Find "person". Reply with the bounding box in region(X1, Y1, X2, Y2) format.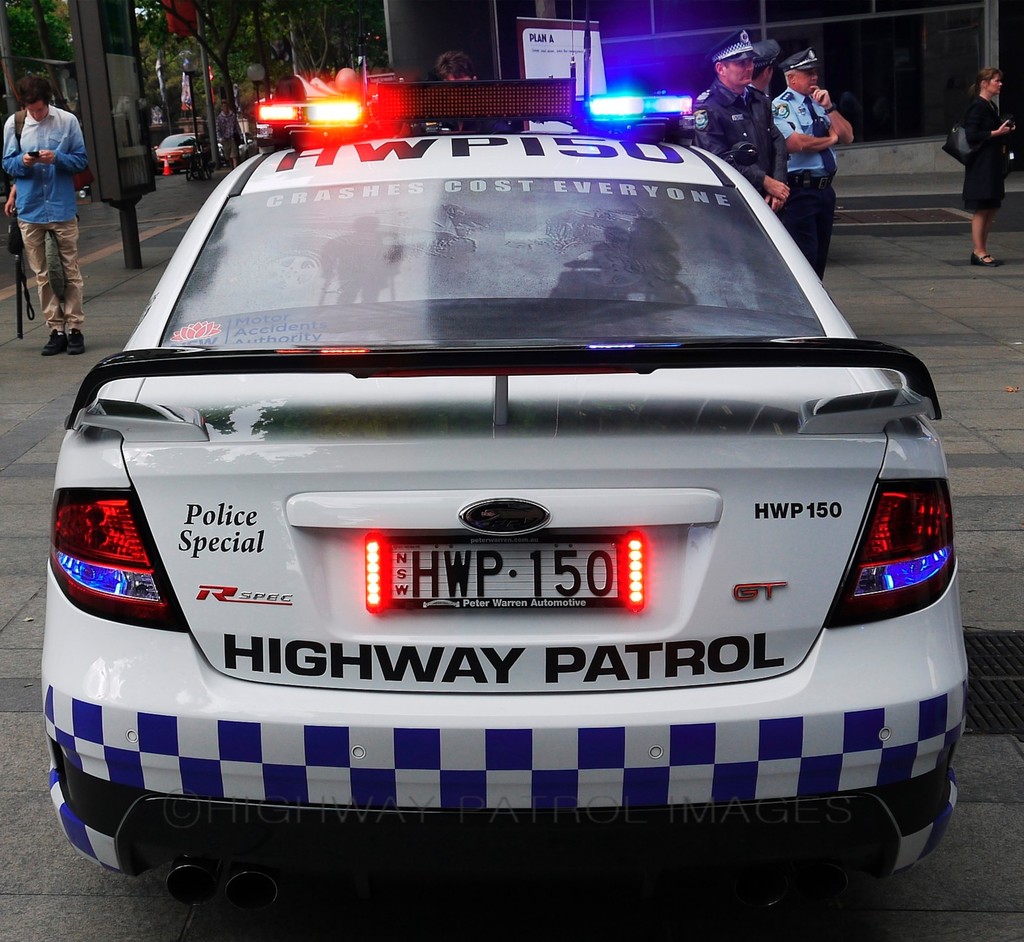
region(0, 69, 88, 353).
